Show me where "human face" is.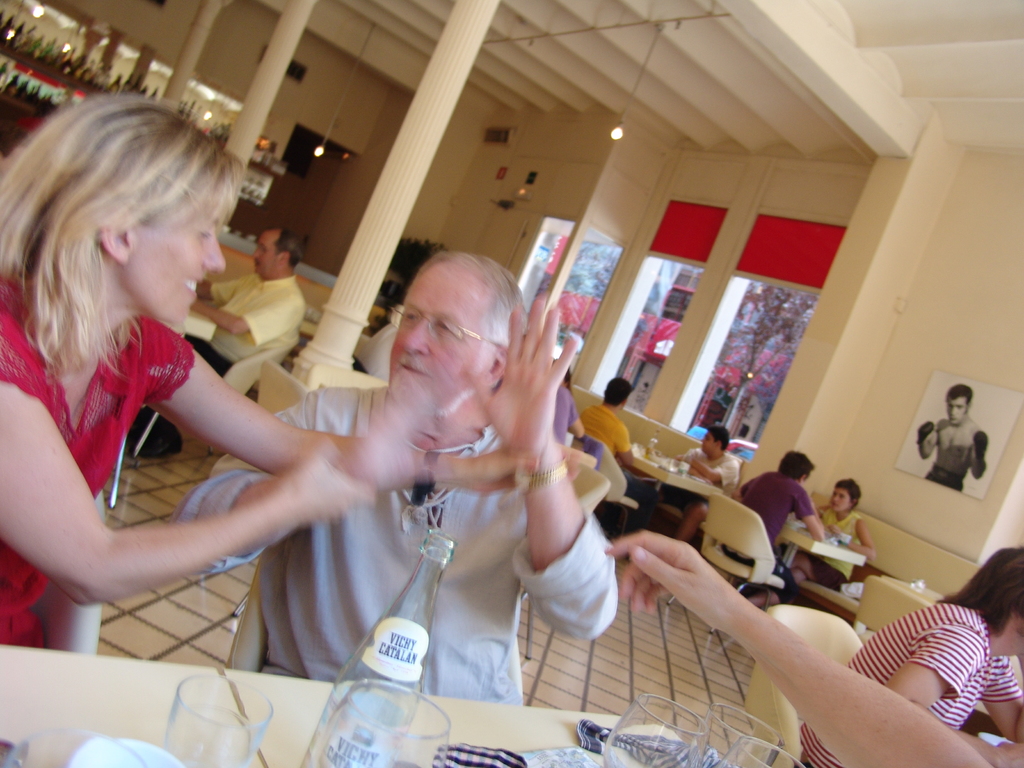
"human face" is at 259/230/276/269.
